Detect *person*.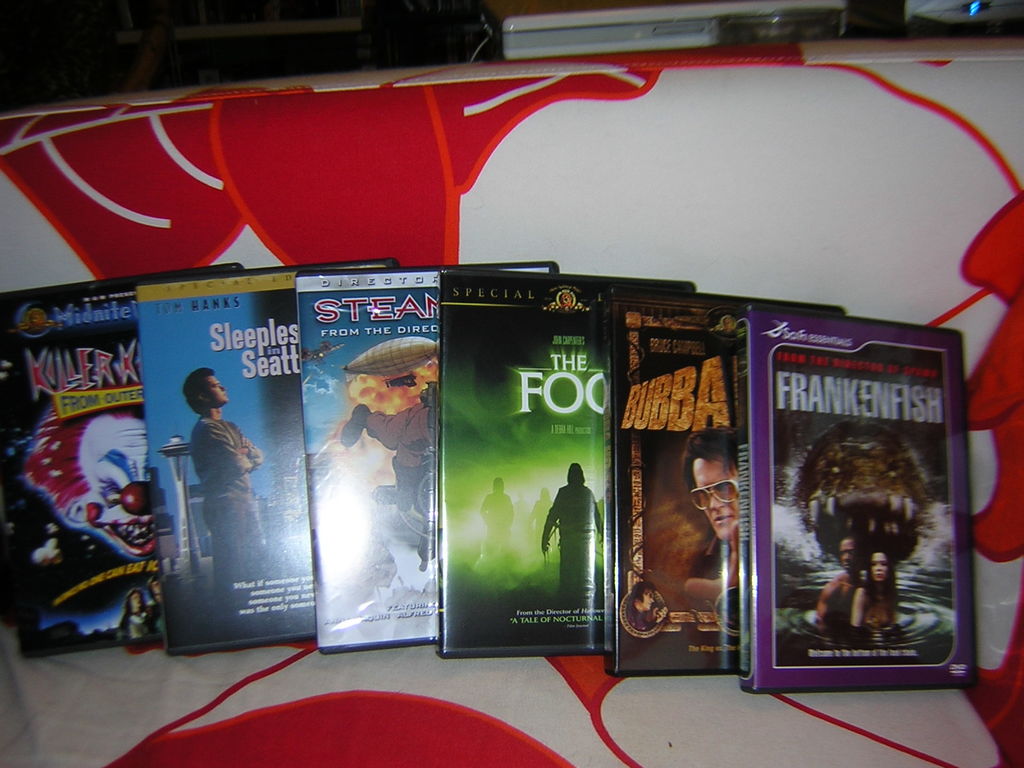
Detected at (left=671, top=422, right=753, bottom=636).
